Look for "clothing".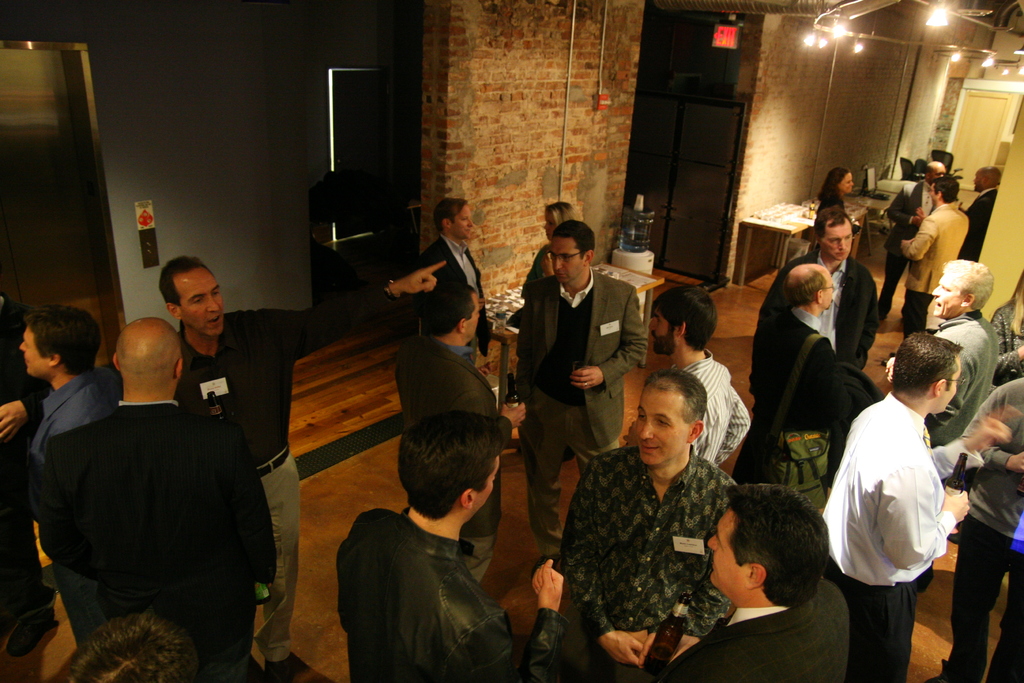
Found: pyautogui.locateOnScreen(10, 343, 271, 671).
